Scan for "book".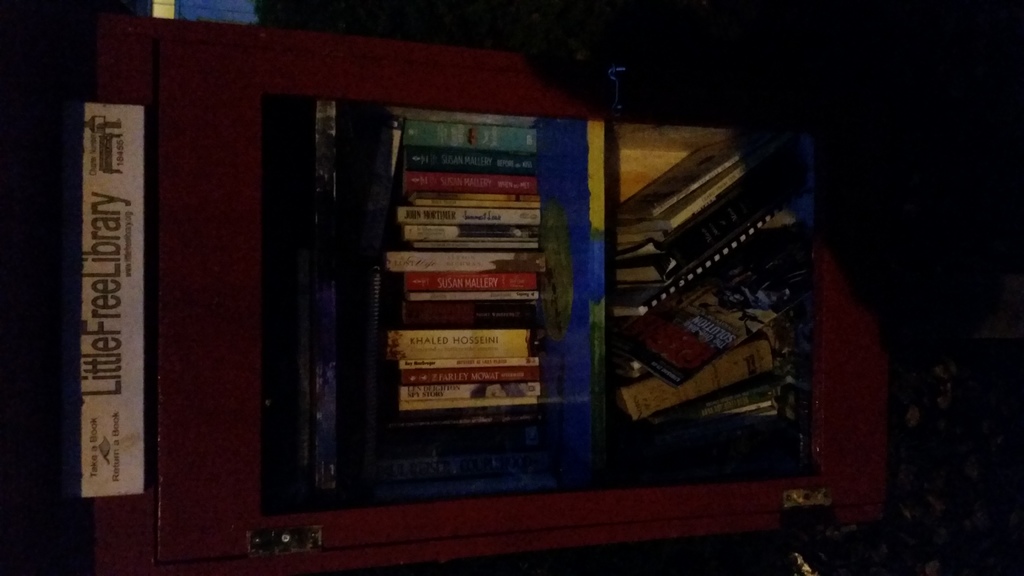
Scan result: bbox=(398, 305, 545, 329).
